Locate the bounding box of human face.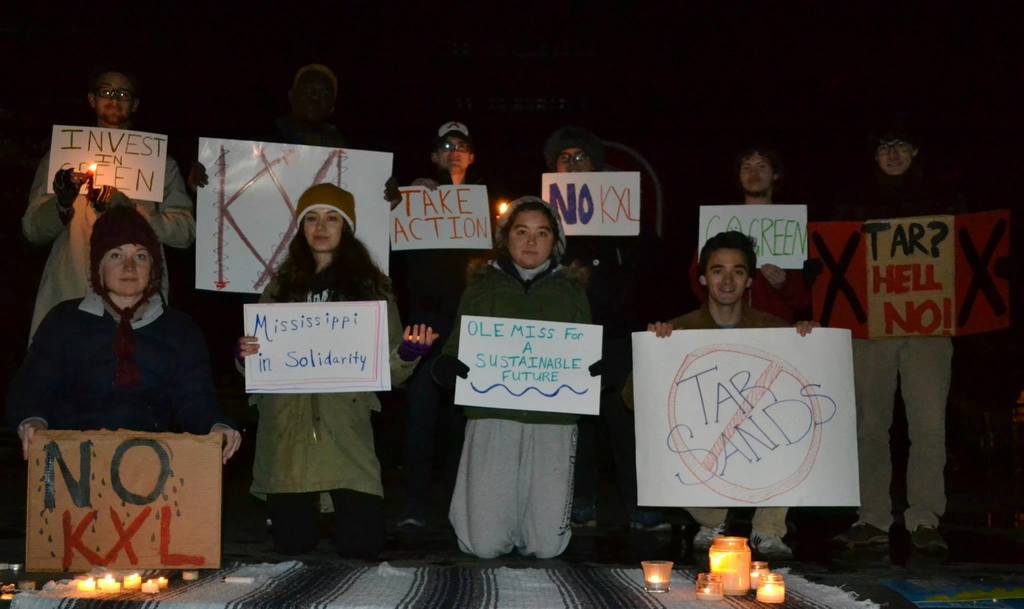
Bounding box: <bbox>703, 246, 745, 303</bbox>.
